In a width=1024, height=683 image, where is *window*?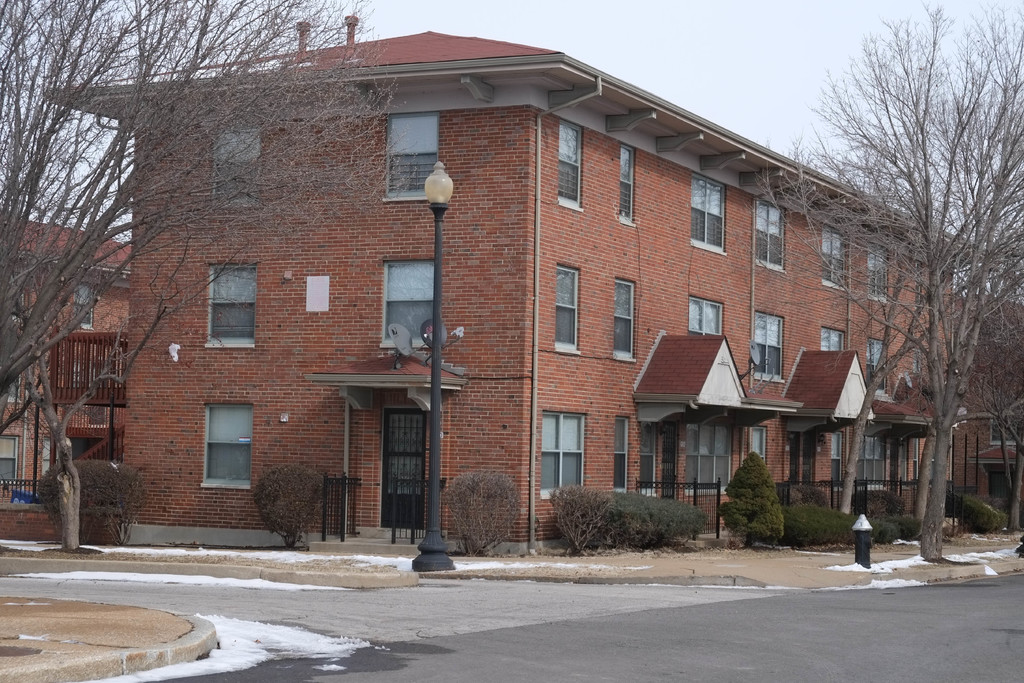
[x1=691, y1=428, x2=733, y2=478].
